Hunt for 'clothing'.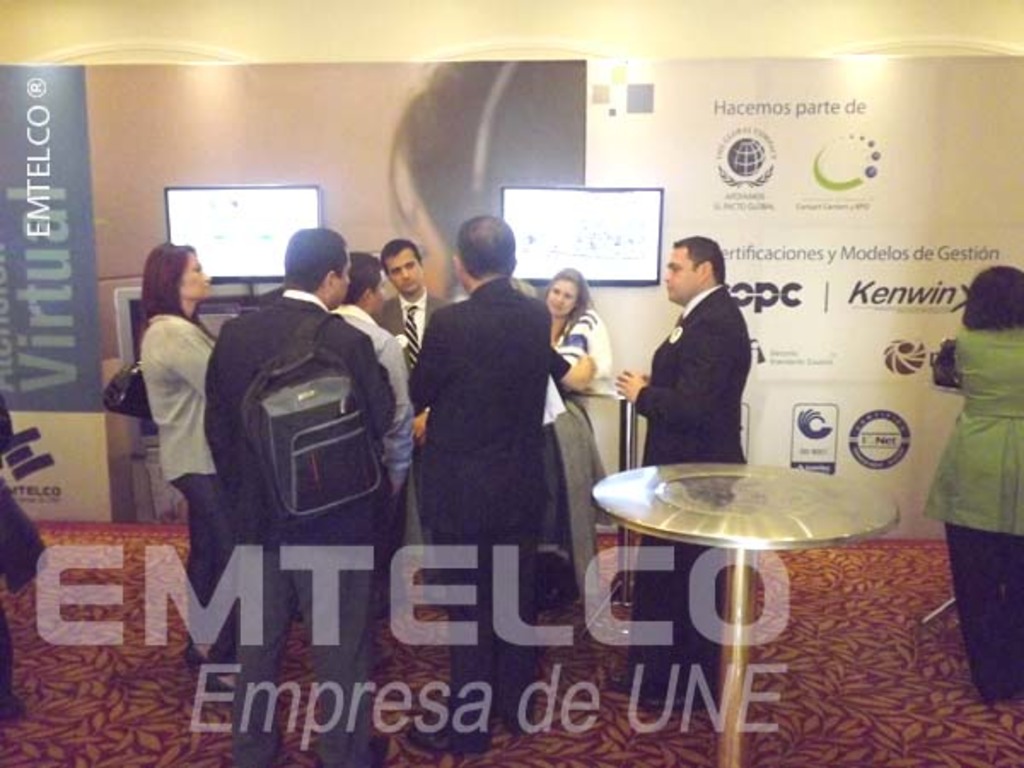
Hunted down at [left=203, top=290, right=396, bottom=766].
